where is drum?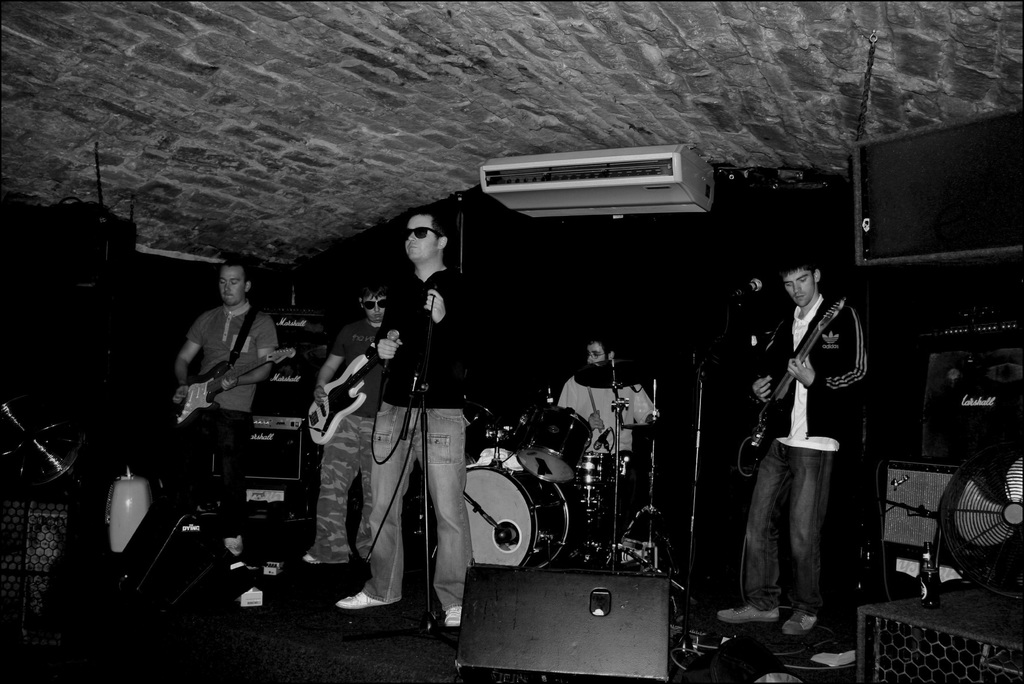
bbox=[465, 464, 567, 572].
